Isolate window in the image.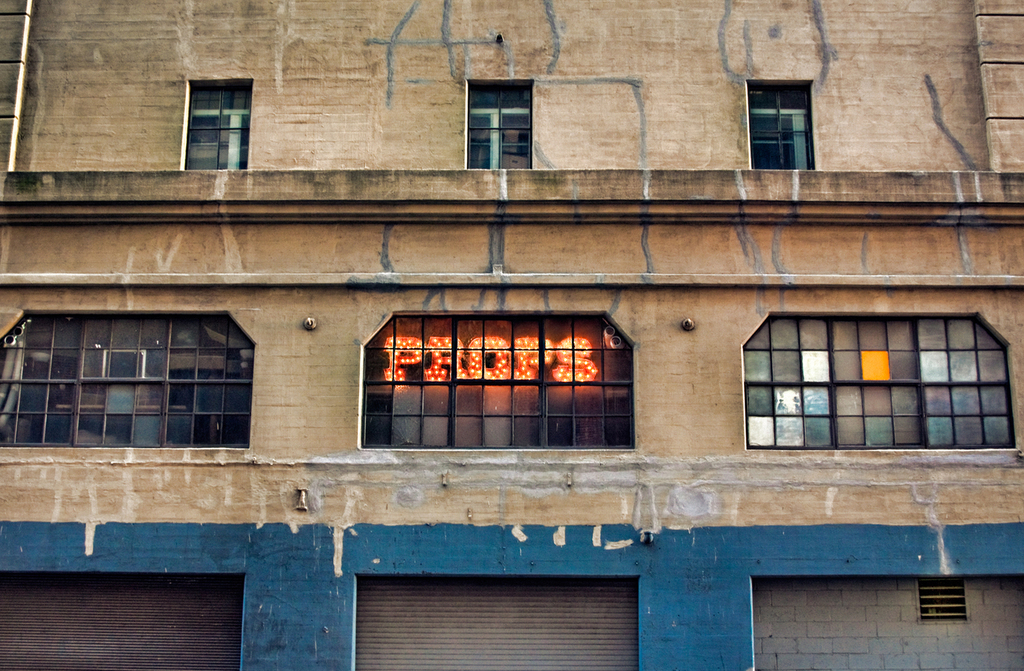
Isolated region: (465,77,533,170).
